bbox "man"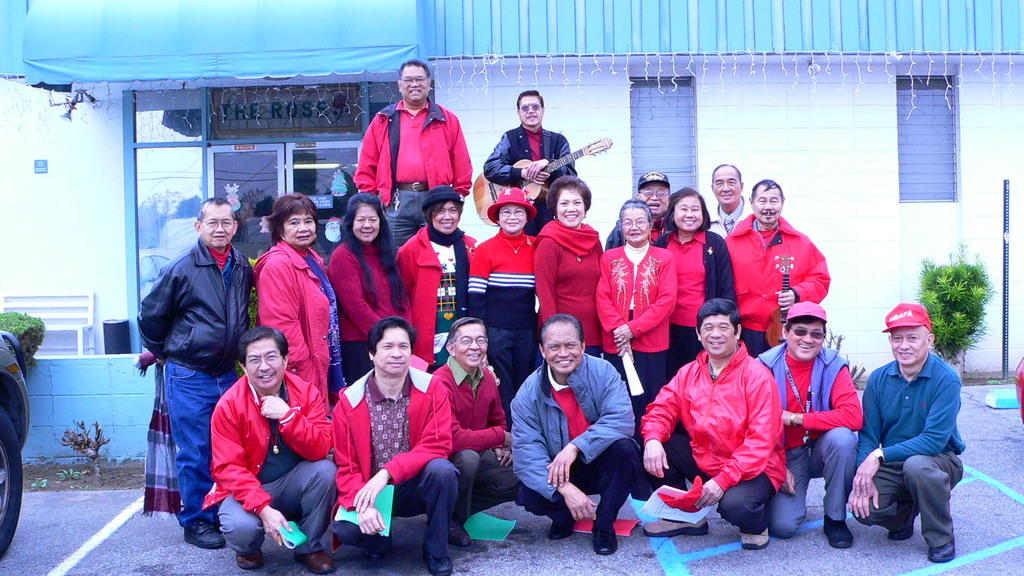
crop(346, 56, 472, 256)
